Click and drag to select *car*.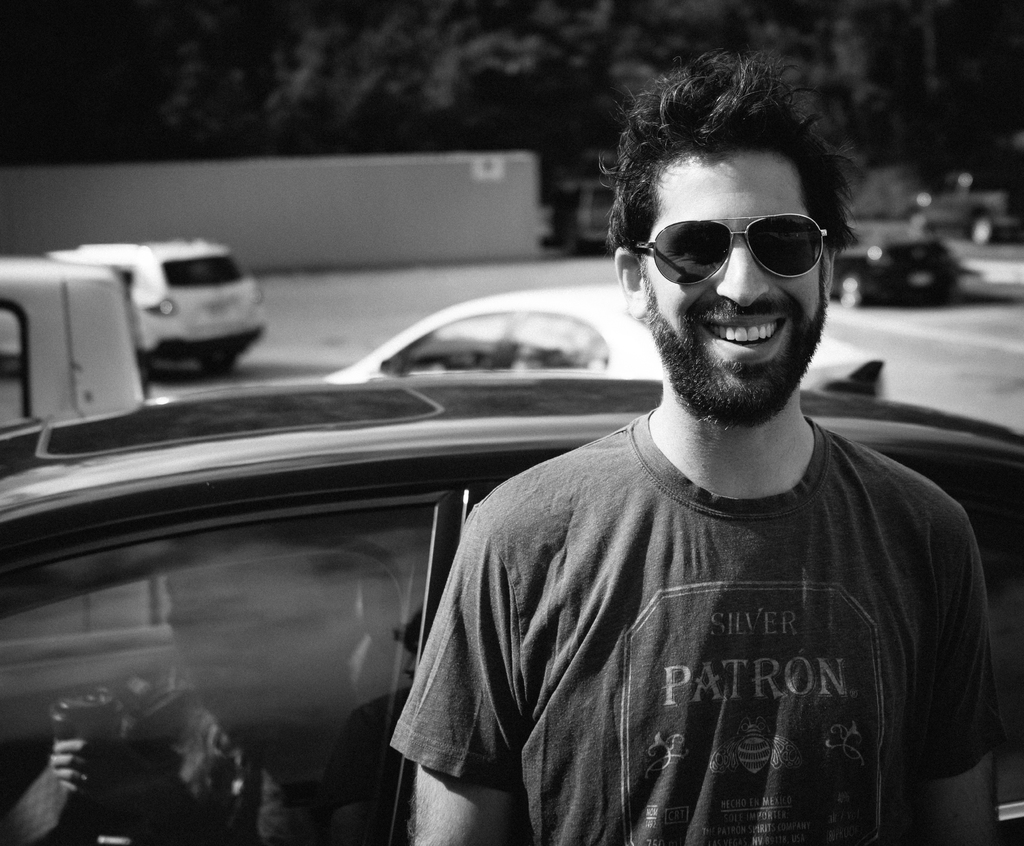
Selection: Rect(0, 376, 1023, 845).
